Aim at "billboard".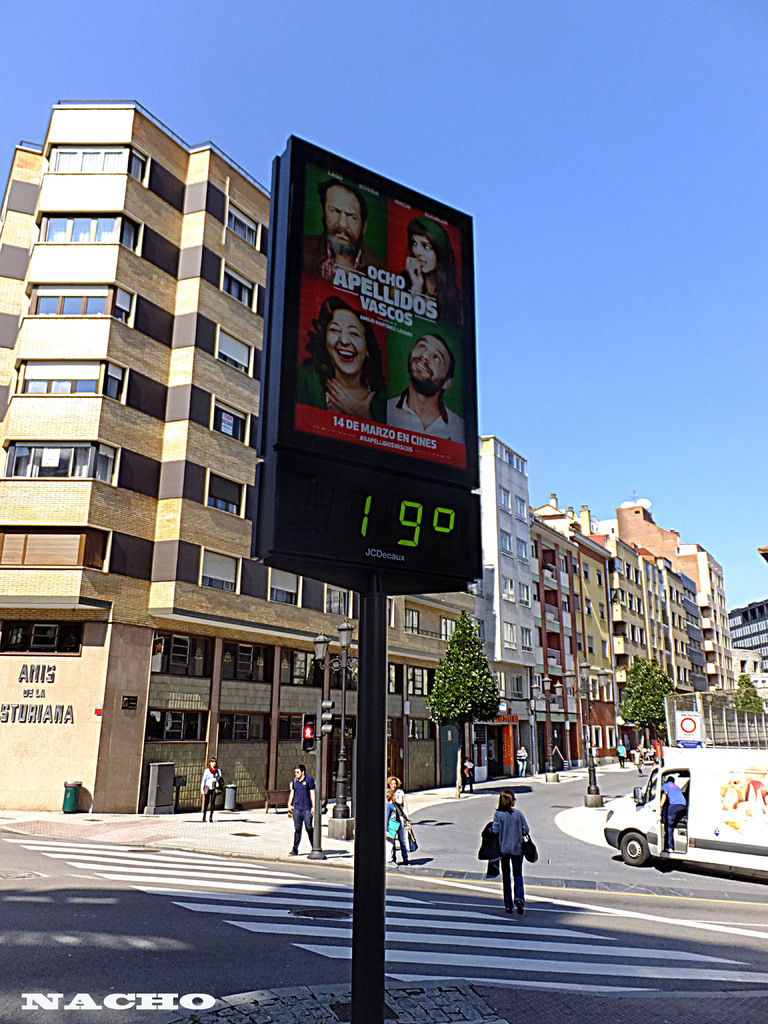
Aimed at (x1=252, y1=144, x2=470, y2=573).
